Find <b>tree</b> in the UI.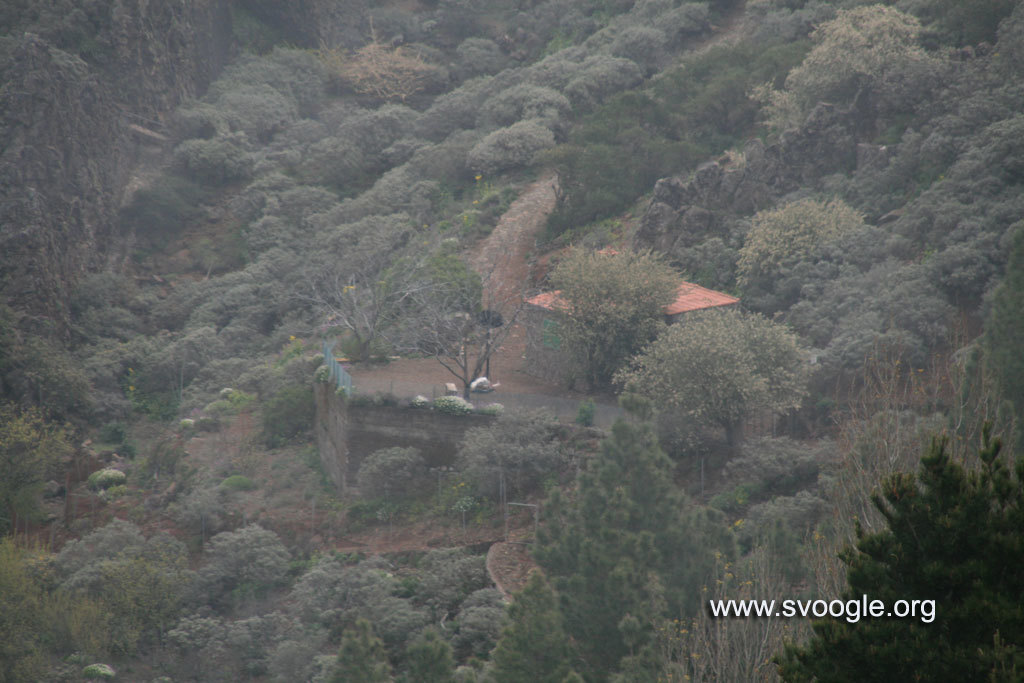
UI element at BBox(771, 422, 1023, 682).
